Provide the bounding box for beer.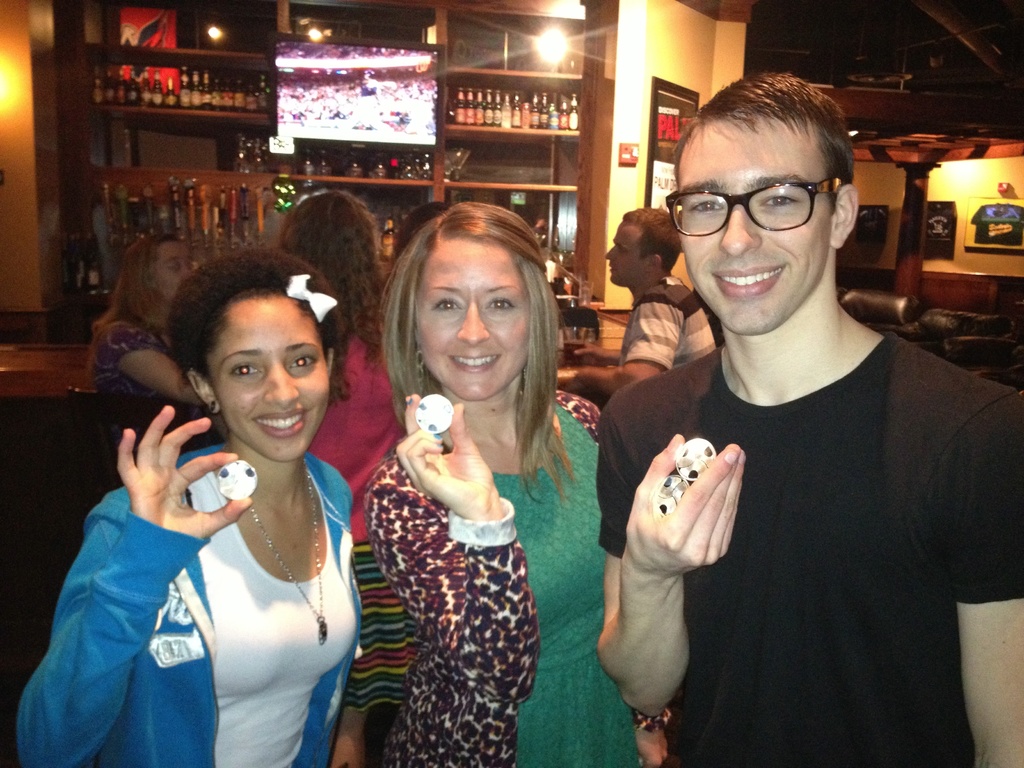
select_region(247, 86, 256, 111).
